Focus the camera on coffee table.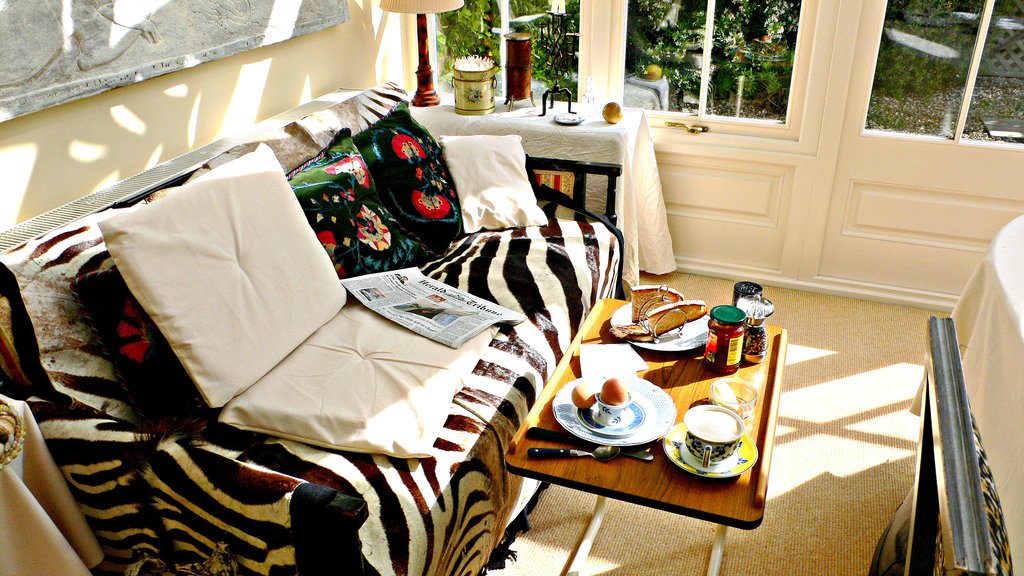
Focus region: left=513, top=300, right=795, bottom=564.
